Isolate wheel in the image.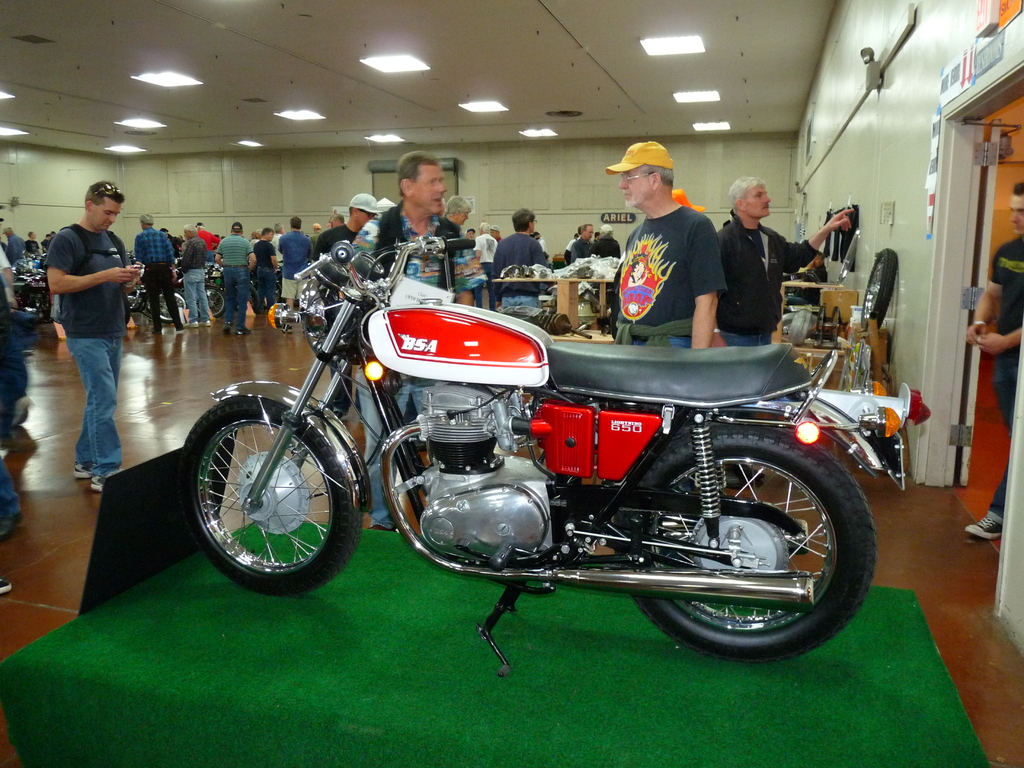
Isolated region: Rect(154, 294, 189, 321).
